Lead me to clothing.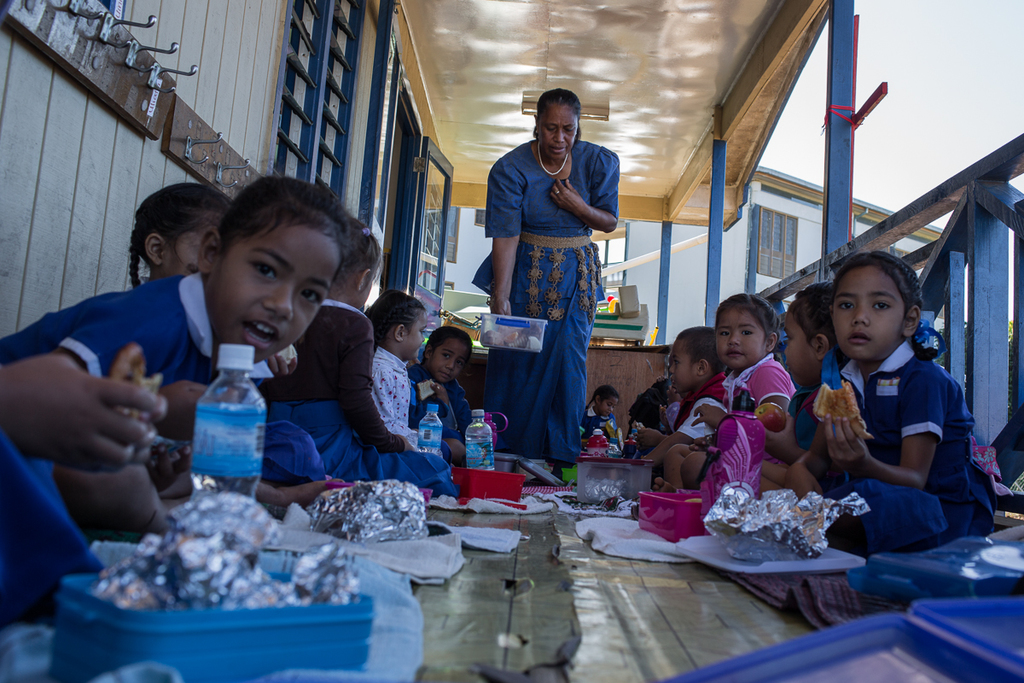
Lead to [805,336,1002,558].
